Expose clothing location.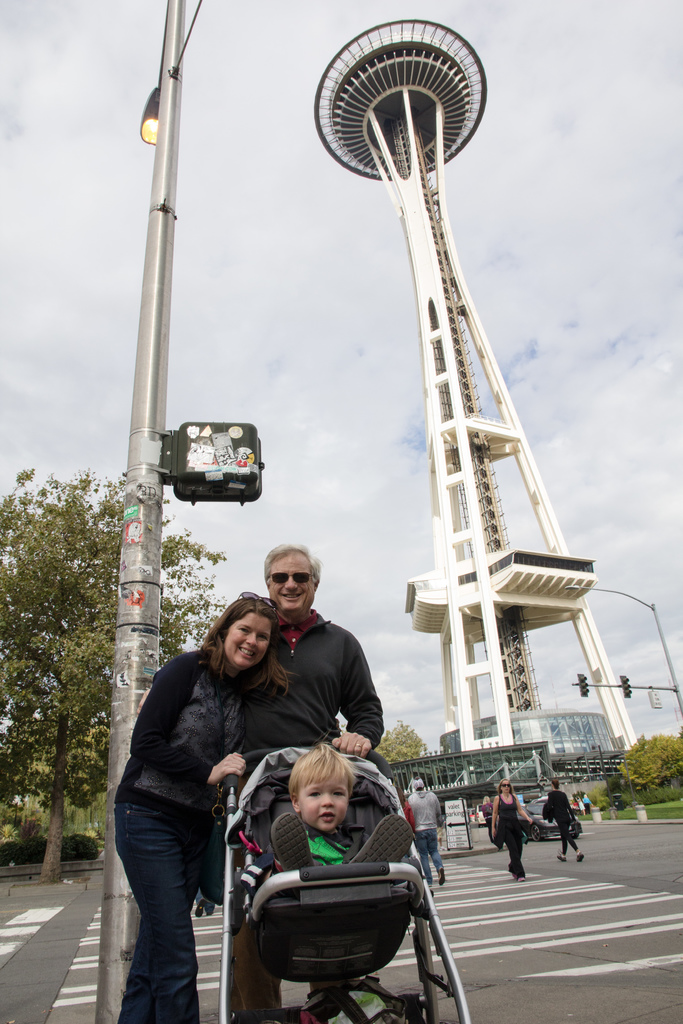
Exposed at 118/643/249/1023.
